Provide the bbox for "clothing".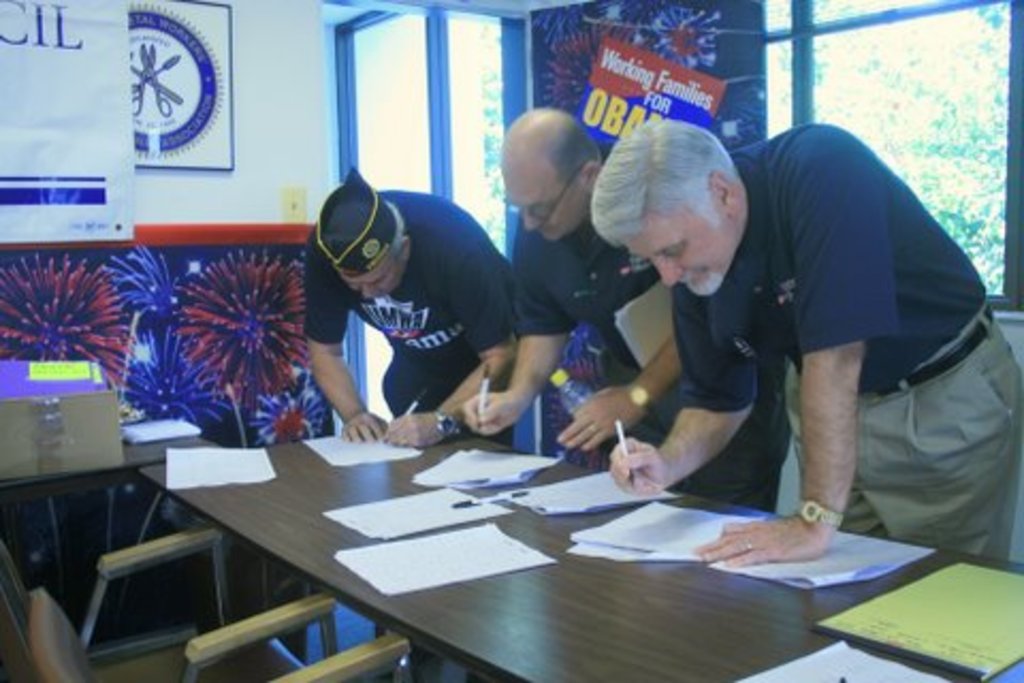
{"x1": 514, "y1": 147, "x2": 791, "y2": 517}.
